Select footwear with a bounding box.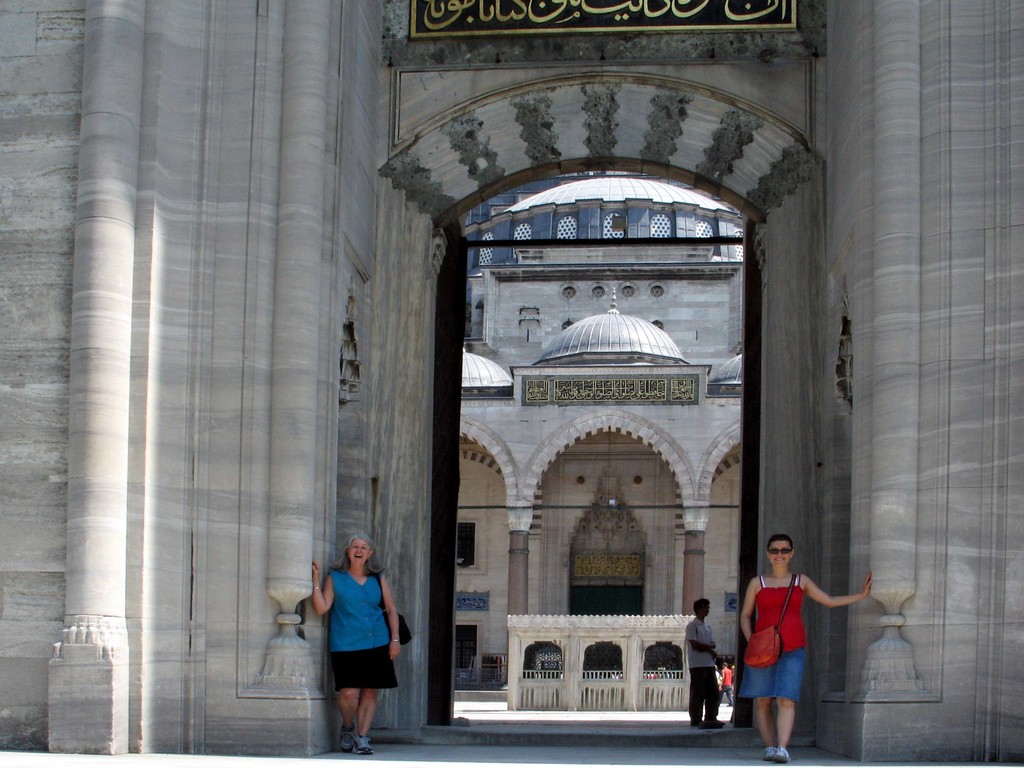
l=337, t=730, r=353, b=749.
